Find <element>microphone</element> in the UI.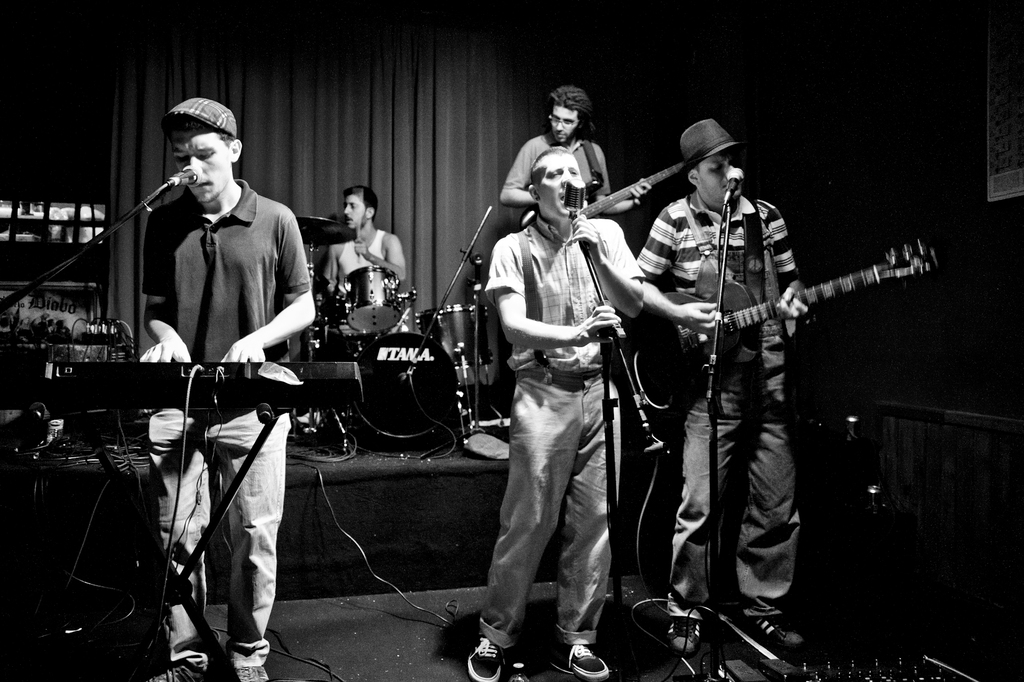
UI element at pyautogui.locateOnScreen(719, 168, 744, 204).
